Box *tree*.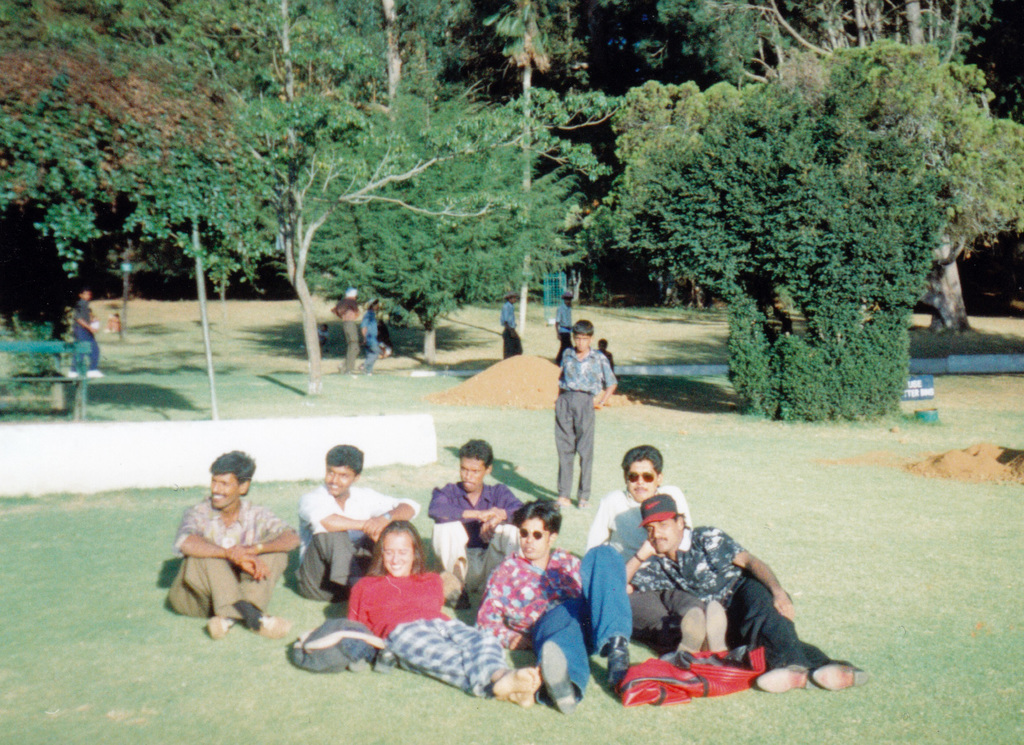
[left=601, top=80, right=950, bottom=425].
